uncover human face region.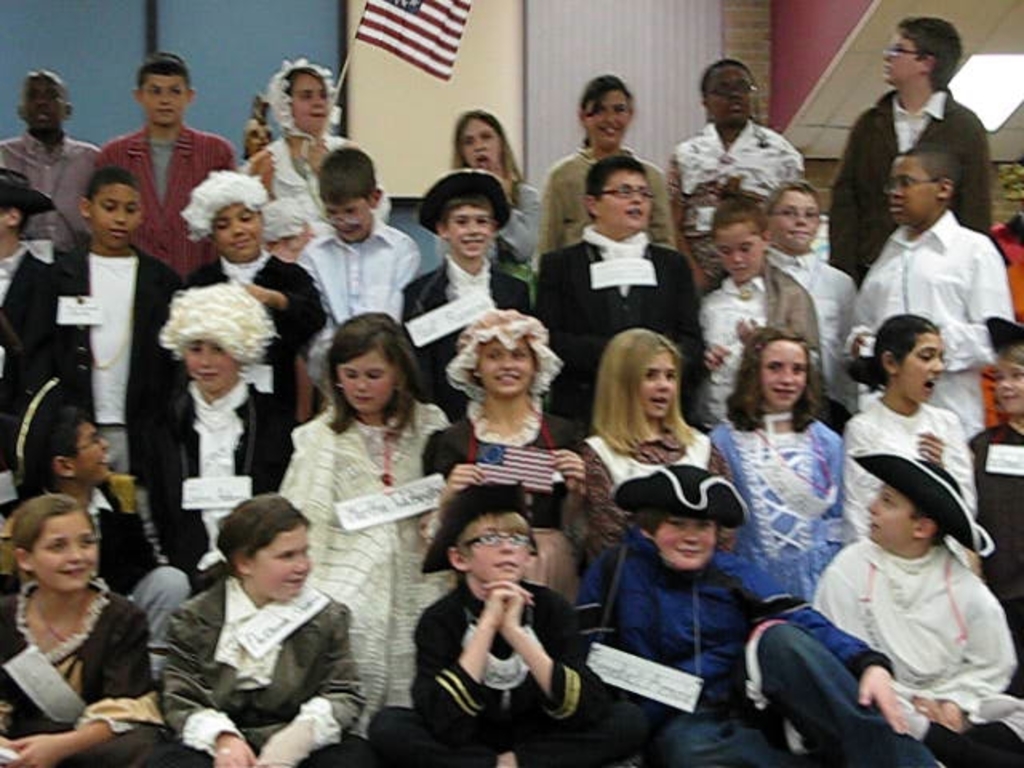
Uncovered: pyautogui.locateOnScreen(288, 75, 328, 138).
